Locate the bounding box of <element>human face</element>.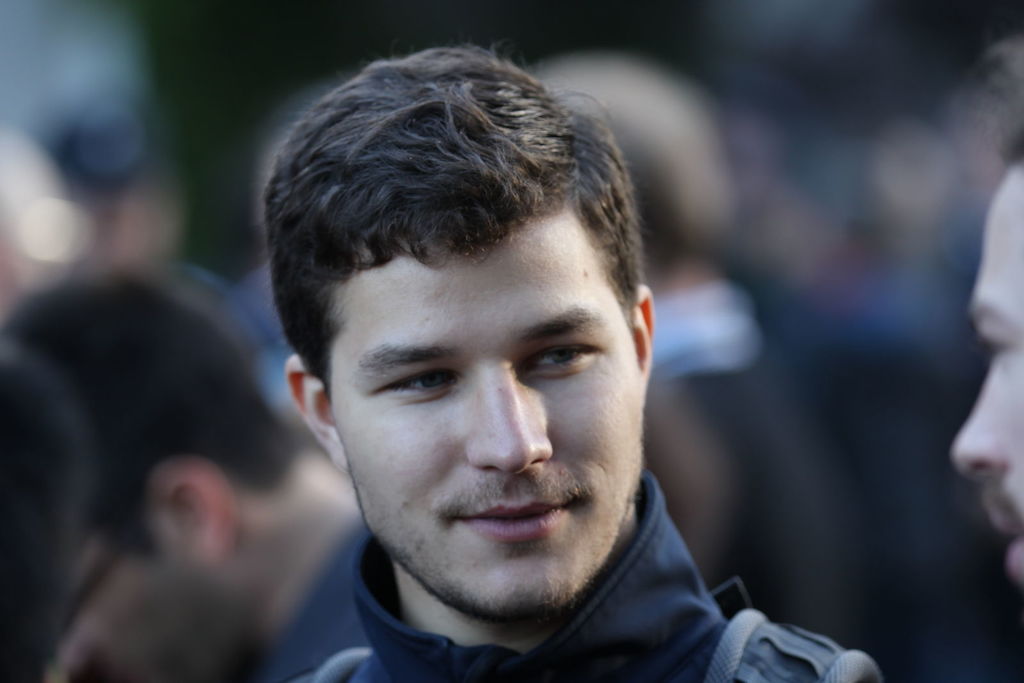
Bounding box: region(330, 200, 643, 609).
